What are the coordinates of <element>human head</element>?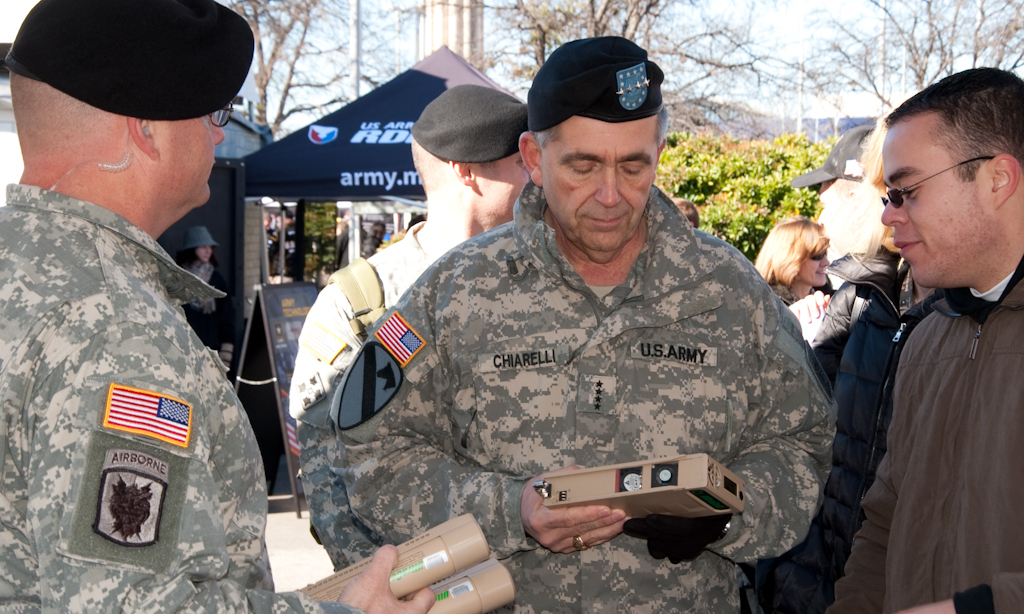
<region>879, 69, 1023, 287</region>.
